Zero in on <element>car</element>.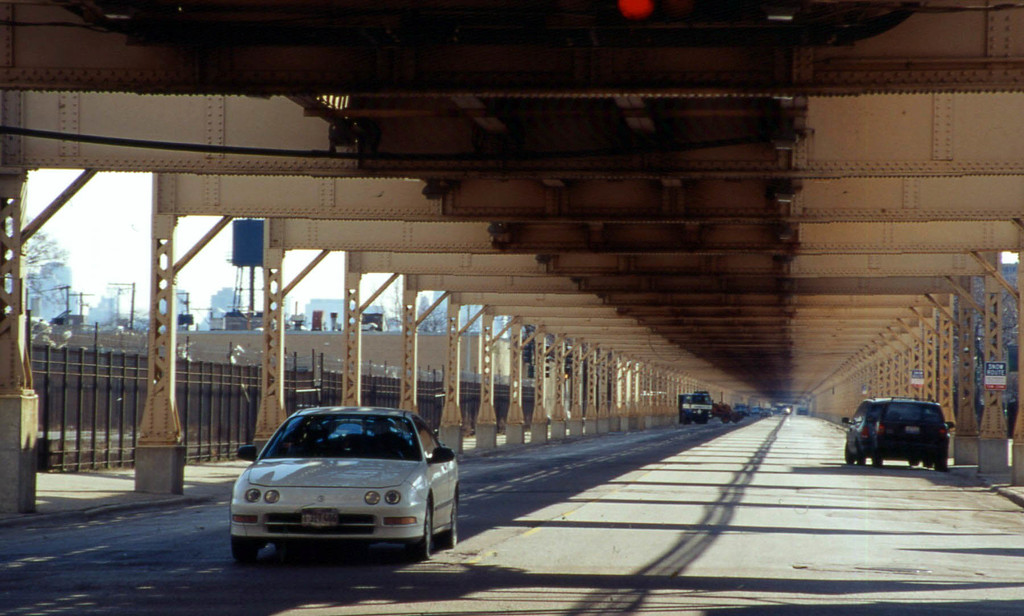
Zeroed in: l=225, t=398, r=460, b=558.
